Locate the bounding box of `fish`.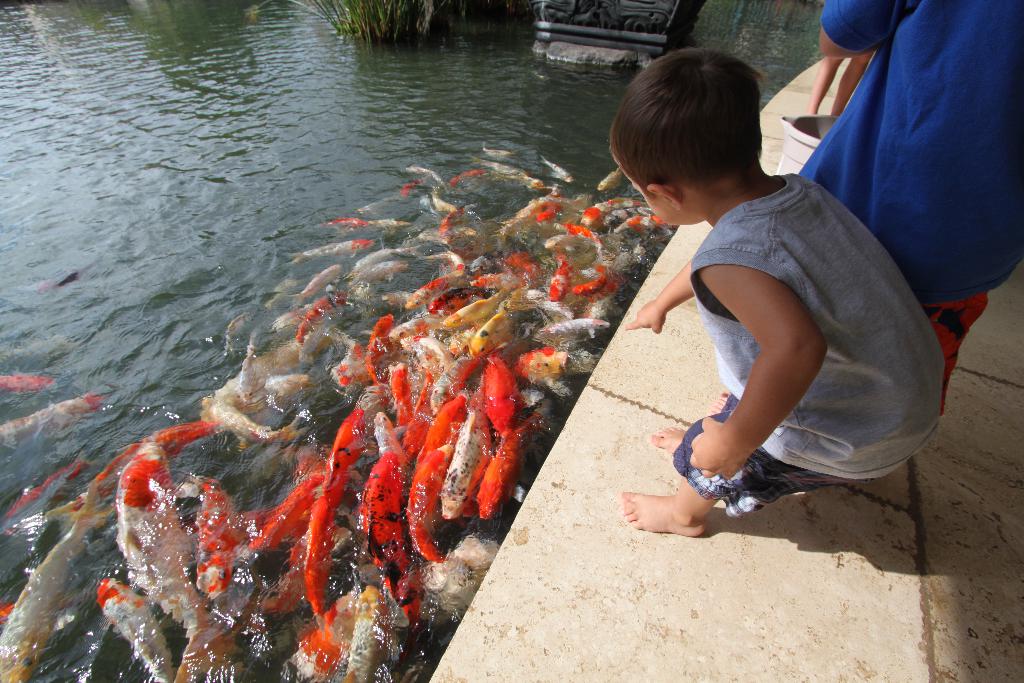
Bounding box: 354,259,409,291.
